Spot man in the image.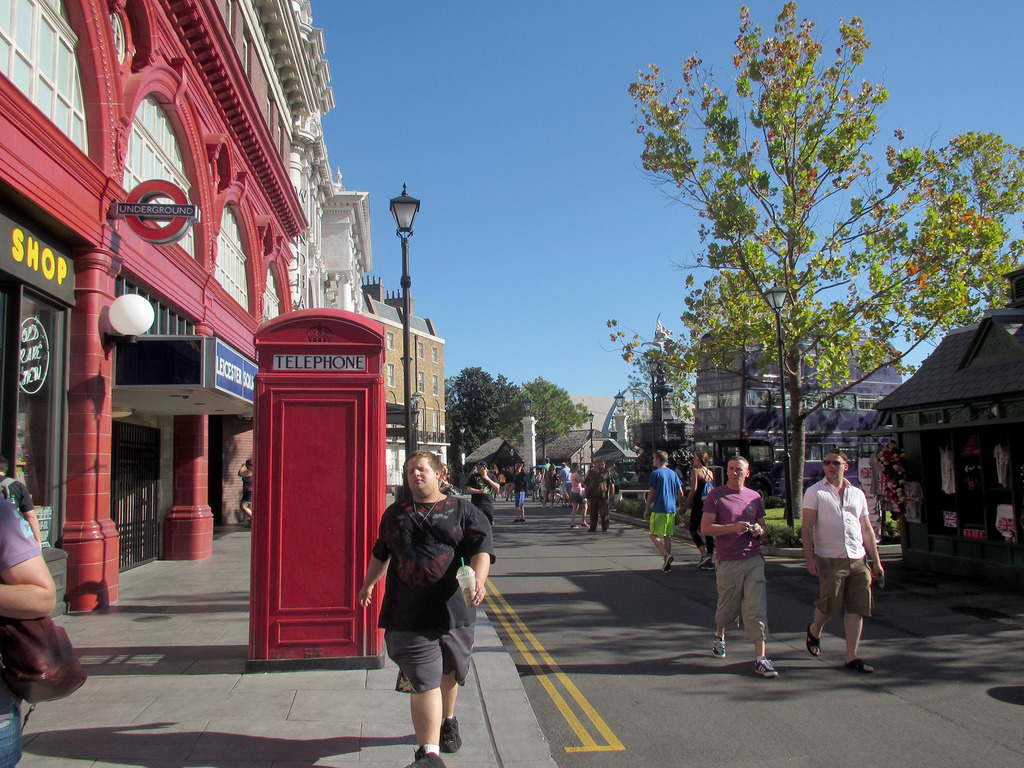
man found at bbox=(641, 450, 685, 573).
